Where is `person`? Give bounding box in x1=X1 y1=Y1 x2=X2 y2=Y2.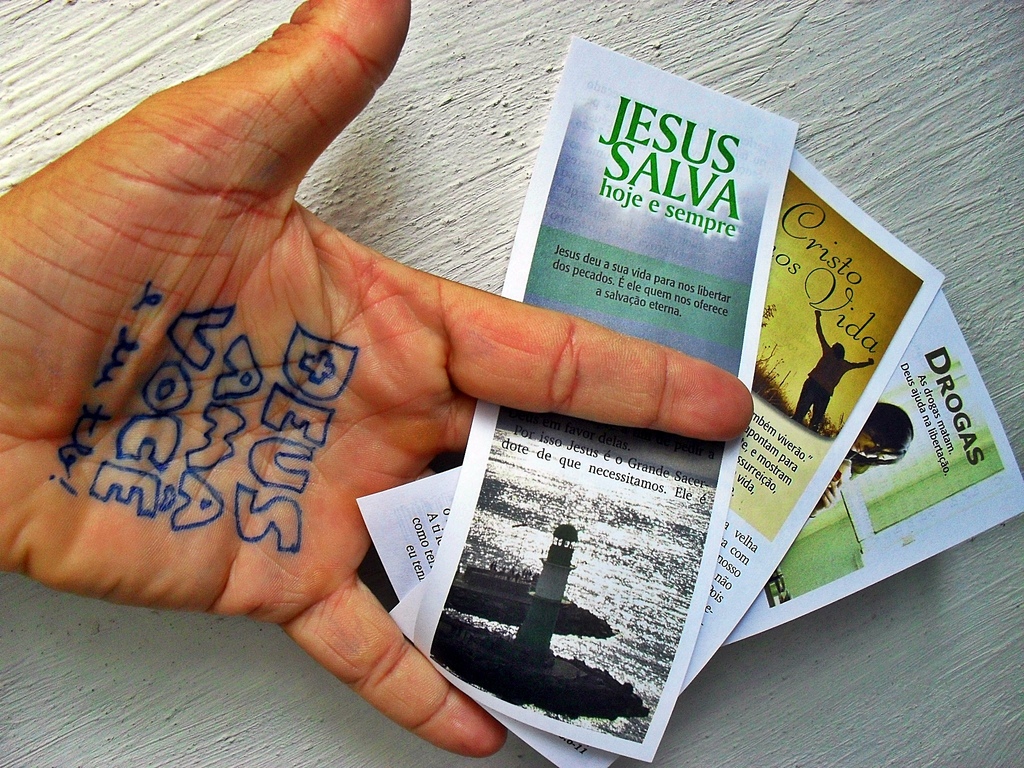
x1=809 y1=399 x2=913 y2=516.
